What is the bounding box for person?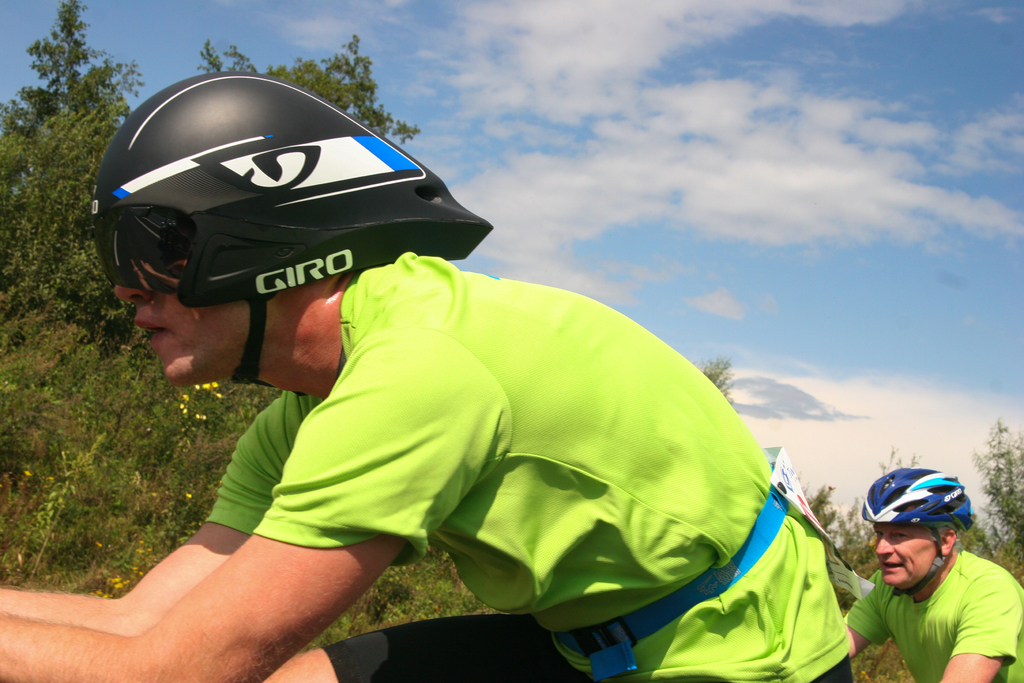
(left=0, top=68, right=852, bottom=682).
